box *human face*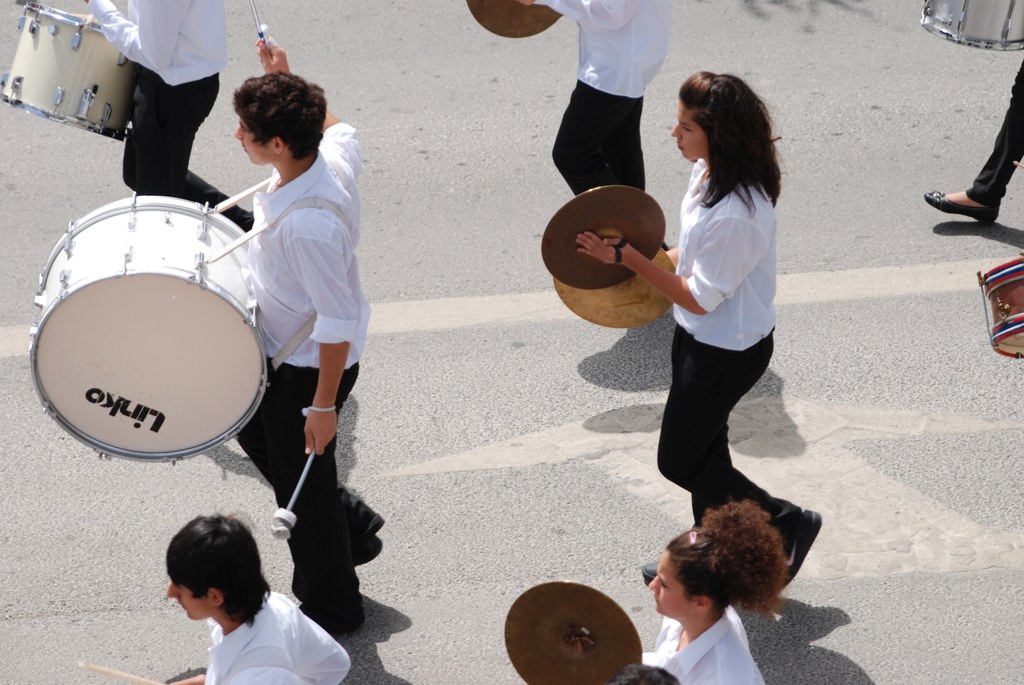
234,116,267,168
